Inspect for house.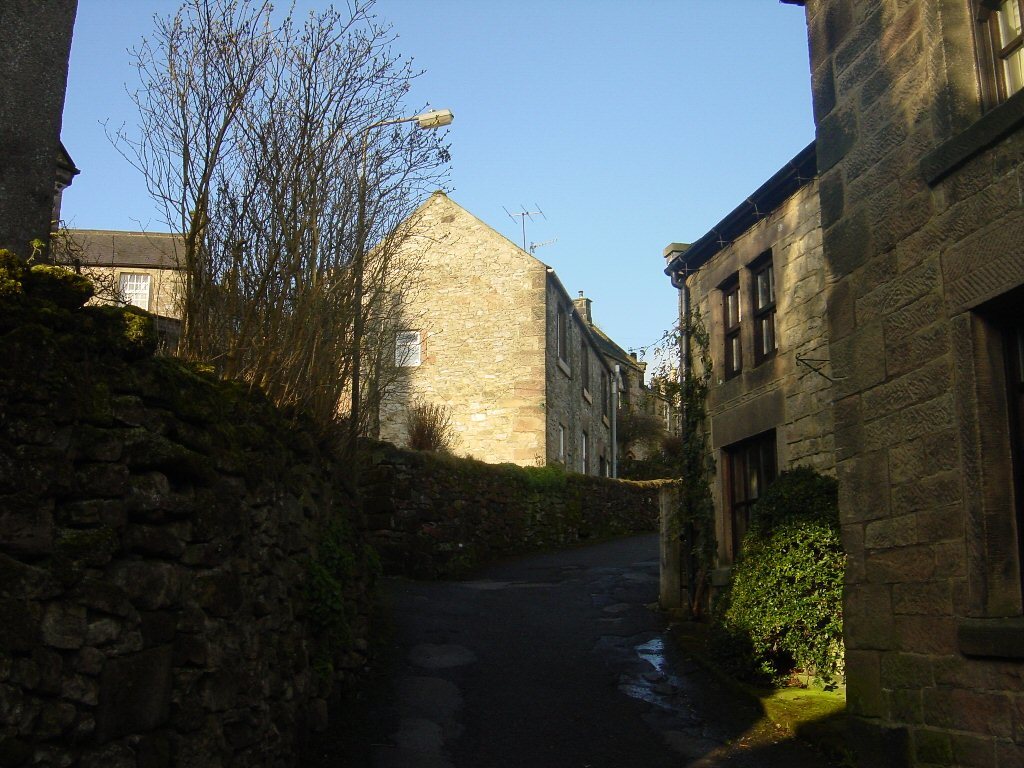
Inspection: 30, 232, 210, 362.
